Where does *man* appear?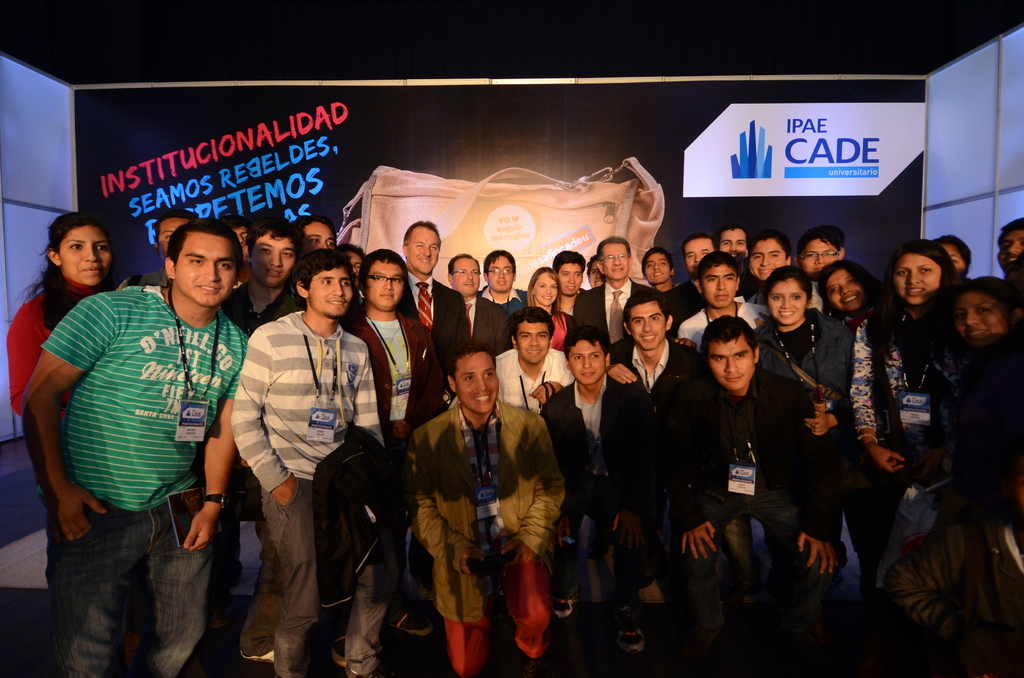
Appears at <box>995,215,1023,316</box>.
